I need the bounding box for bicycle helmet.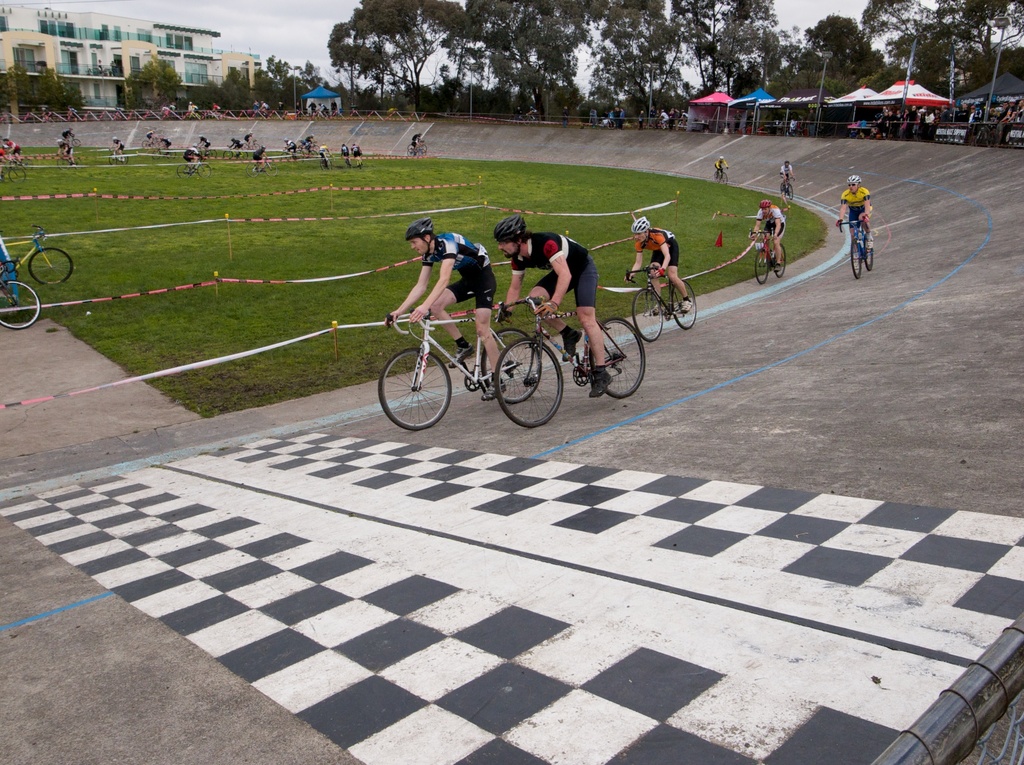
Here it is: 849/174/861/193.
